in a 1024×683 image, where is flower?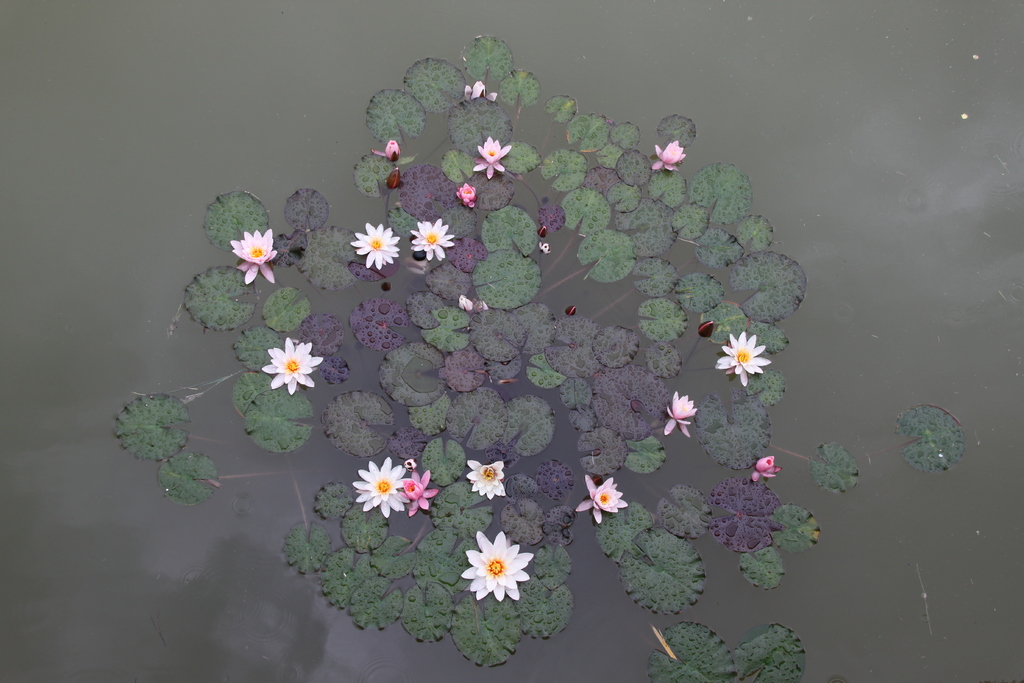
[379,140,399,158].
